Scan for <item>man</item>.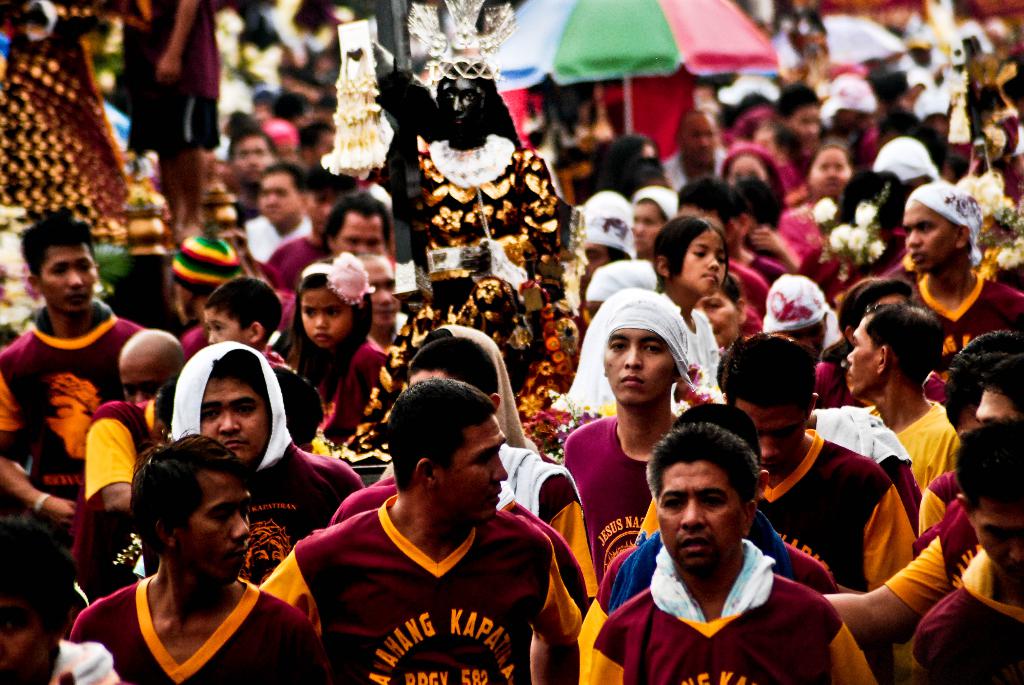
Scan result: [x1=909, y1=420, x2=1023, y2=684].
